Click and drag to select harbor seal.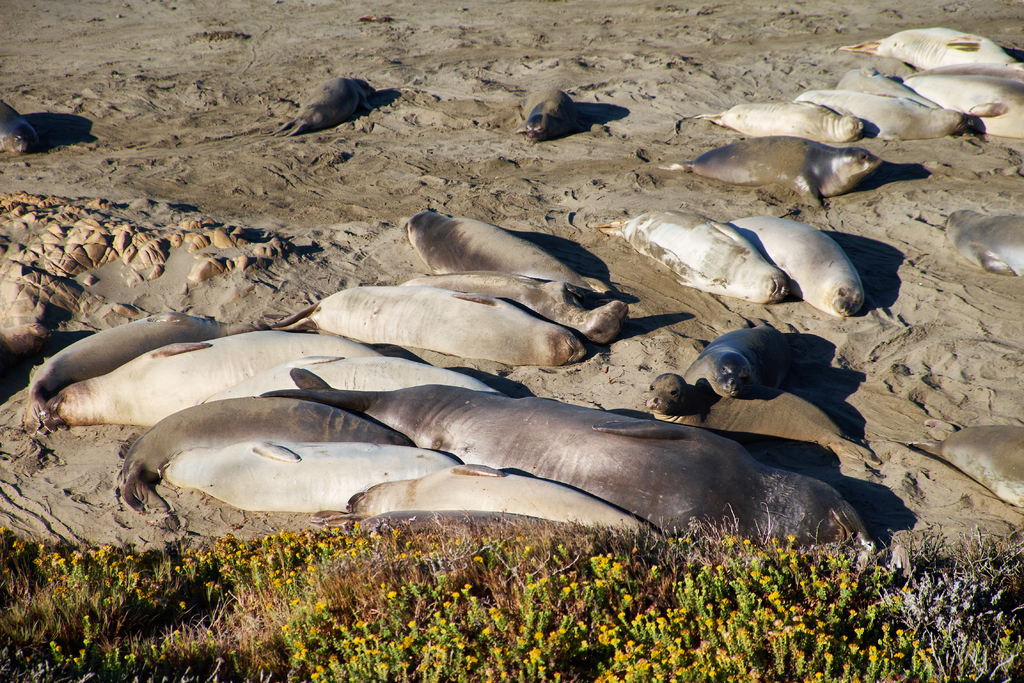
Selection: (left=651, top=132, right=883, bottom=210).
